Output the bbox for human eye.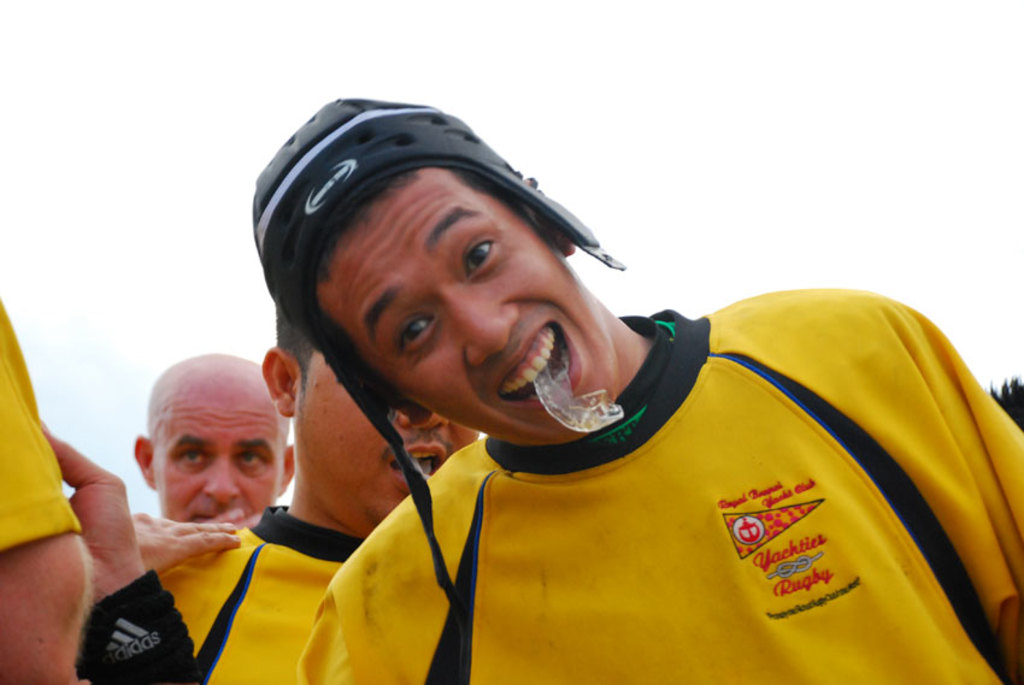
bbox(233, 449, 264, 472).
